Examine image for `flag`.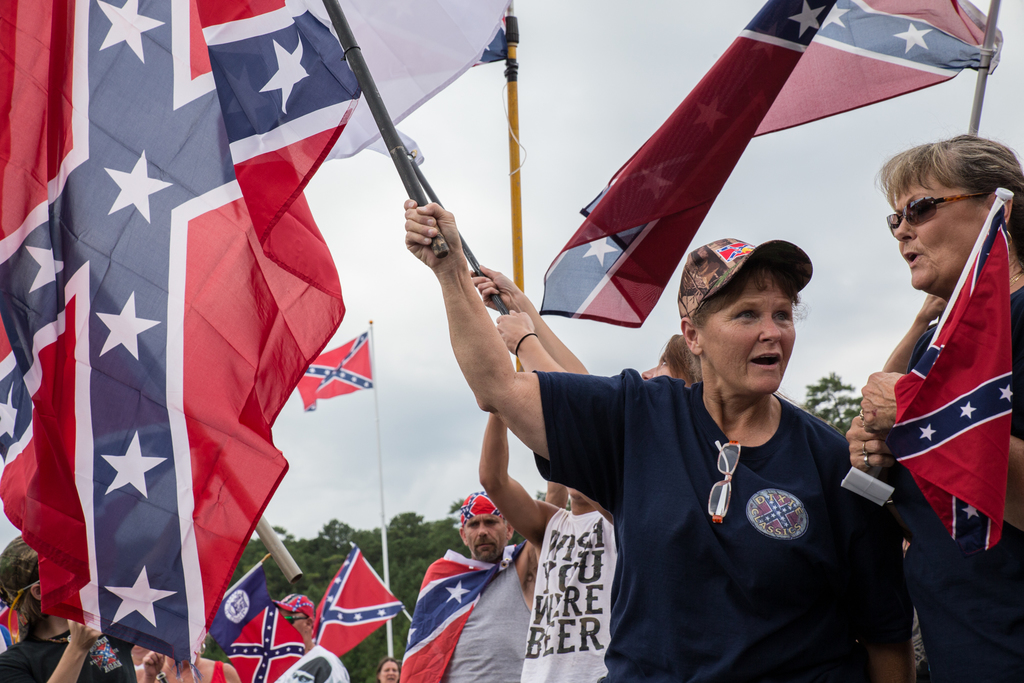
Examination result: locate(307, 548, 398, 658).
